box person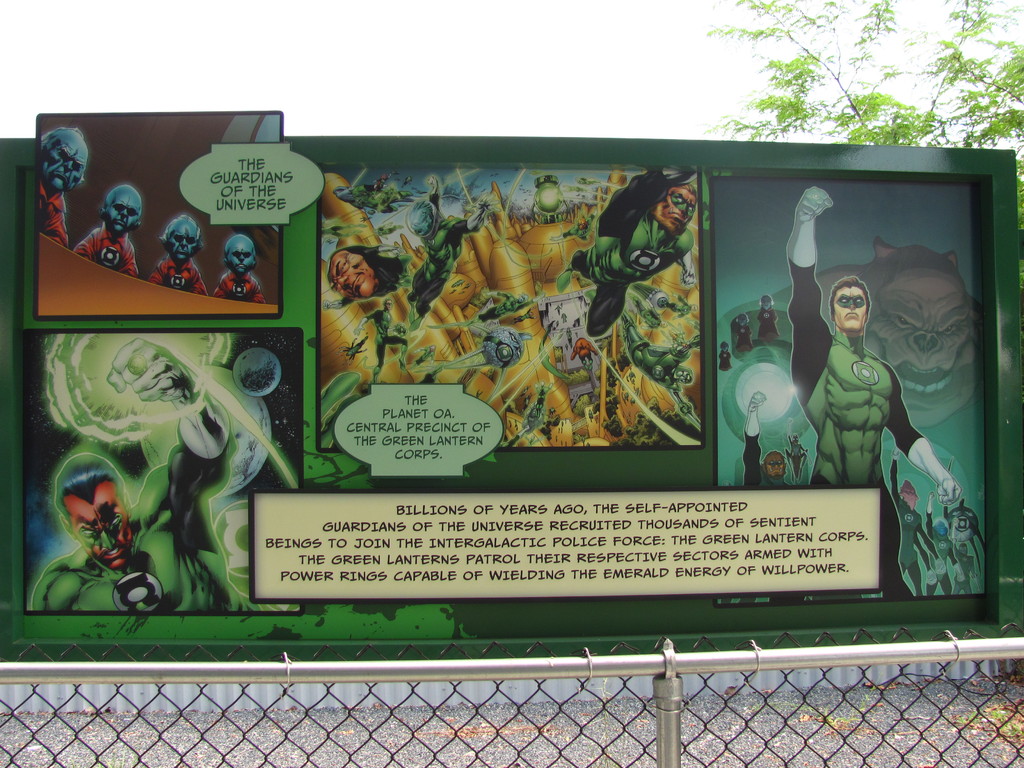
pyautogui.locateOnScreen(924, 497, 958, 591)
